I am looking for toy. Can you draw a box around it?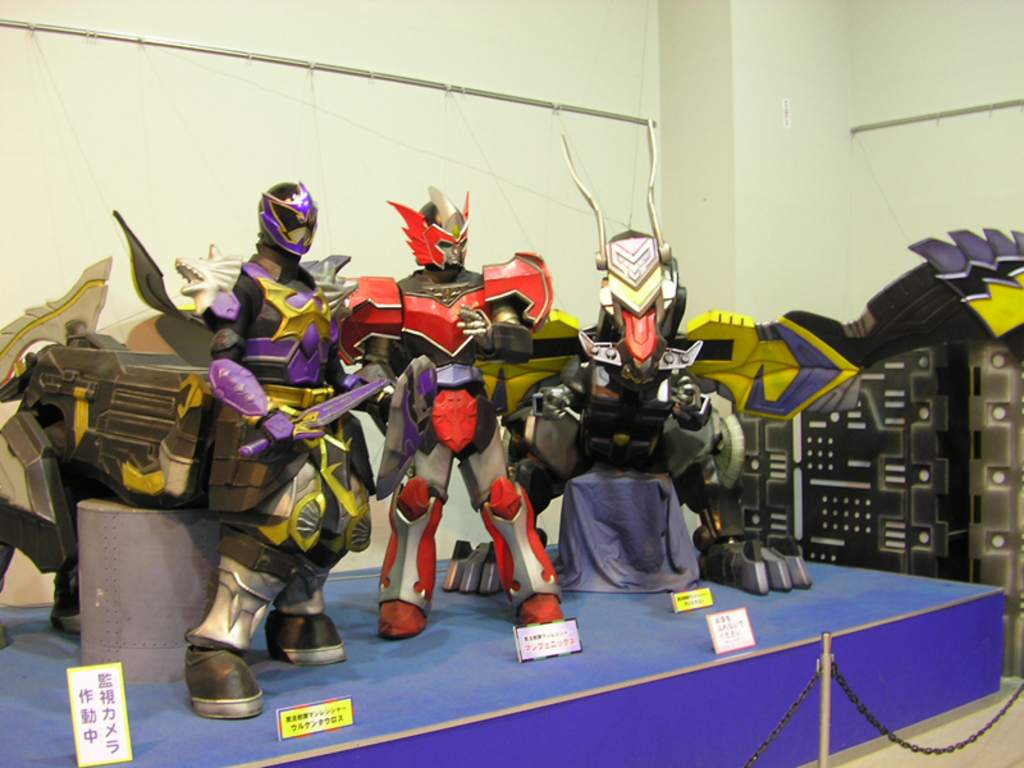
Sure, the bounding box is 110,174,439,709.
